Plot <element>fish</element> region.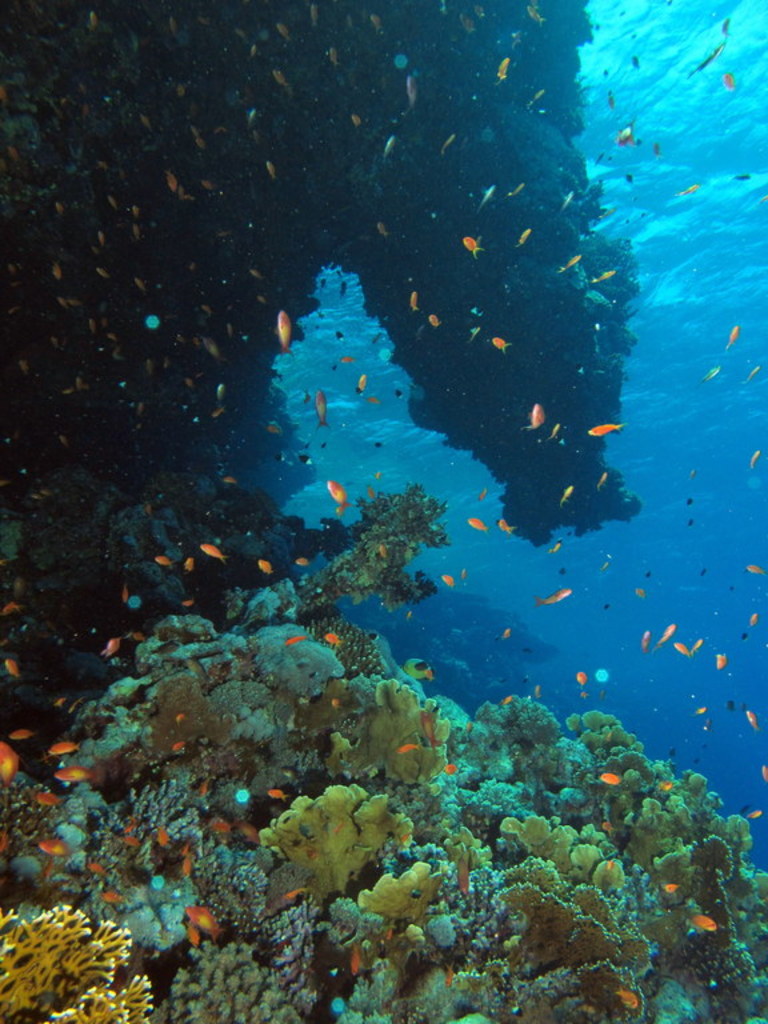
Plotted at locate(276, 305, 291, 349).
